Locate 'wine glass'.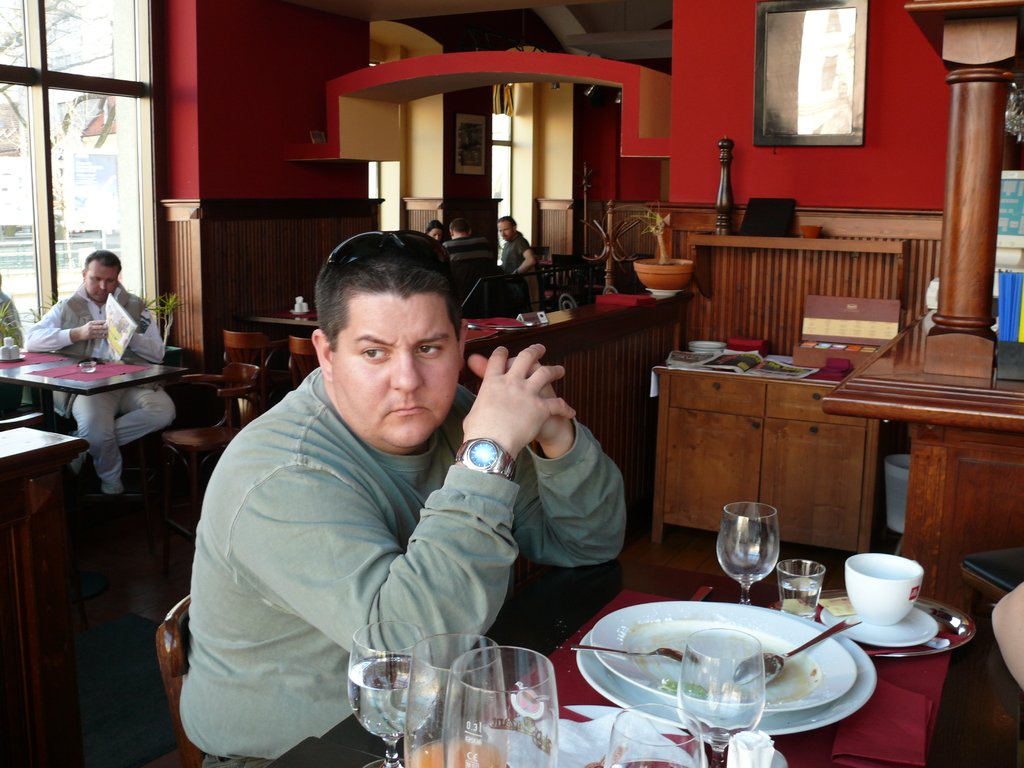
Bounding box: [x1=713, y1=504, x2=778, y2=604].
